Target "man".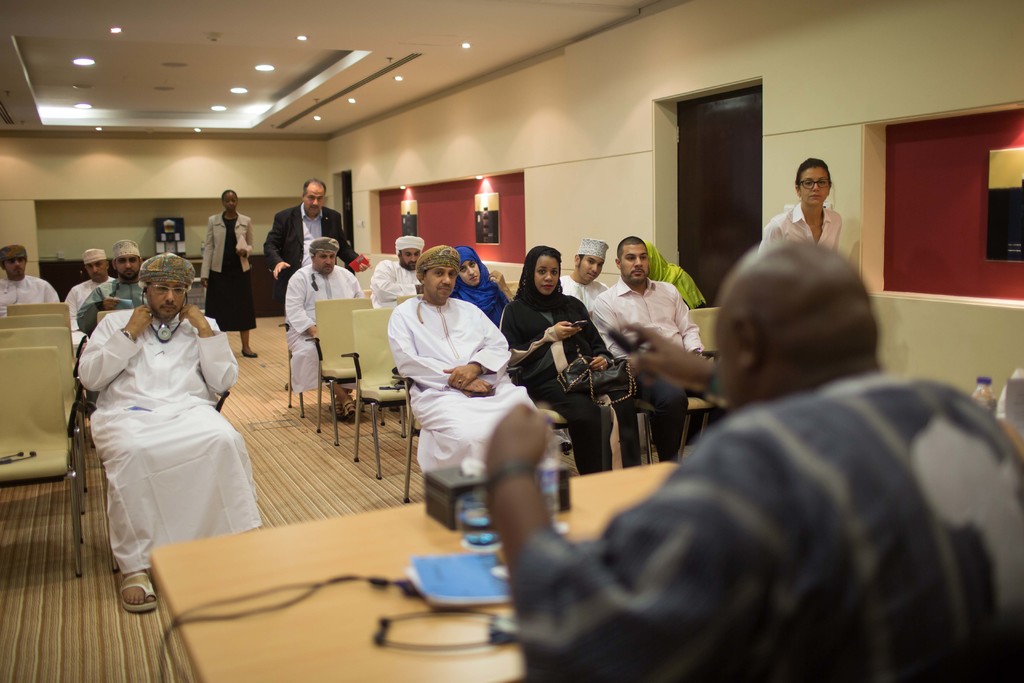
Target region: box=[76, 252, 262, 614].
